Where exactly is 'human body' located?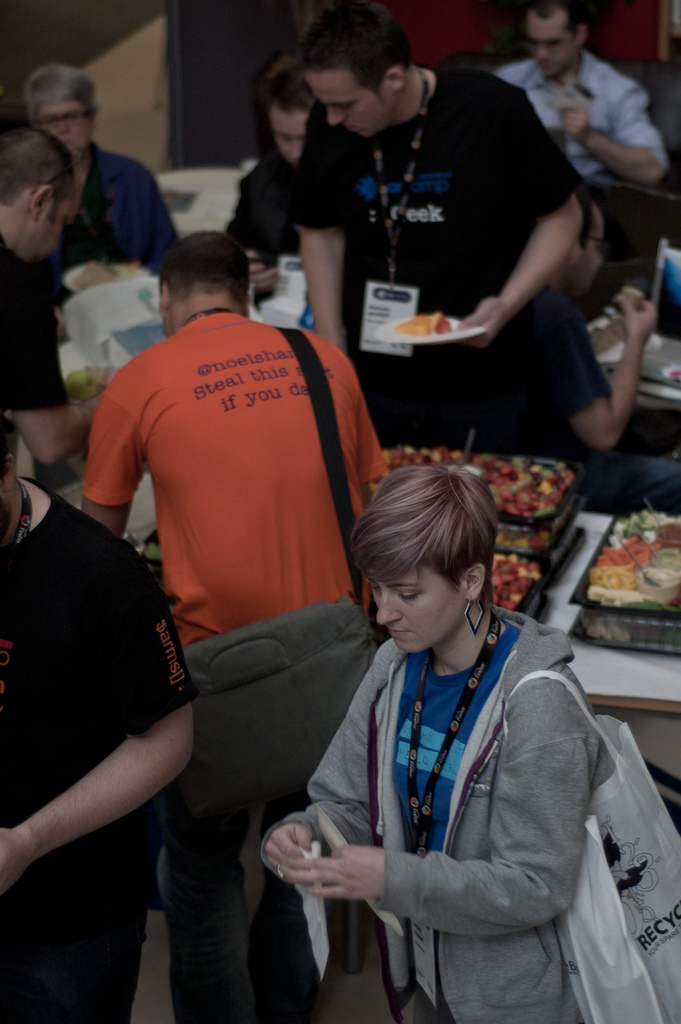
Its bounding box is (0,250,104,468).
